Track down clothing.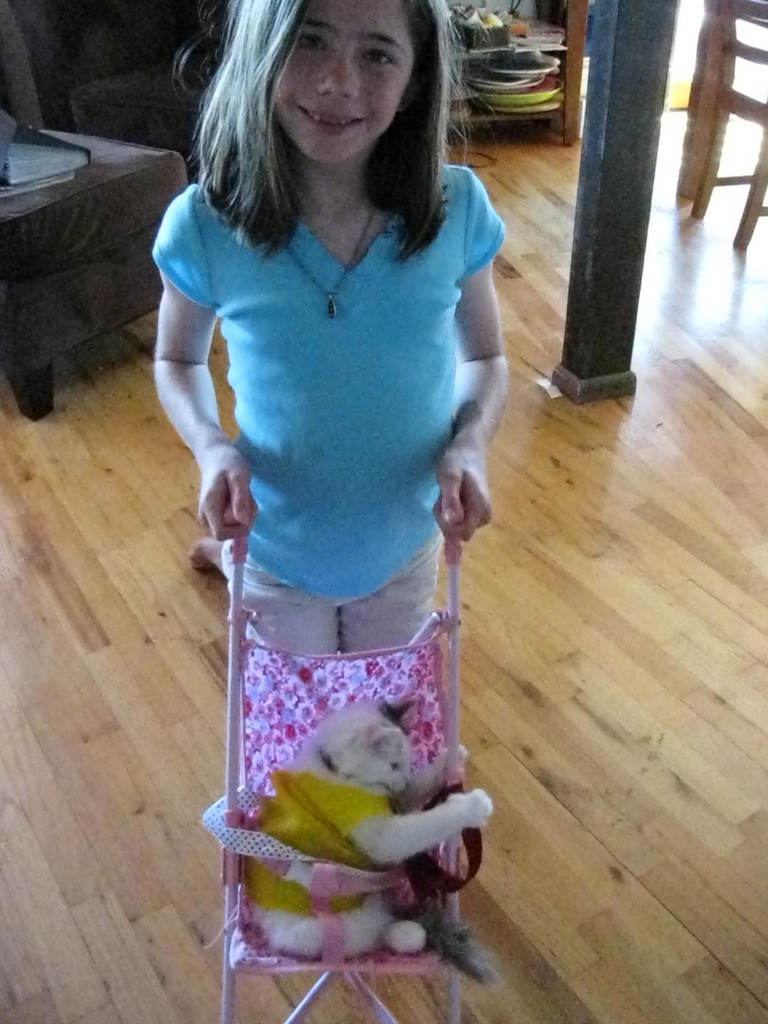
Tracked to {"left": 143, "top": 164, "right": 502, "bottom": 653}.
